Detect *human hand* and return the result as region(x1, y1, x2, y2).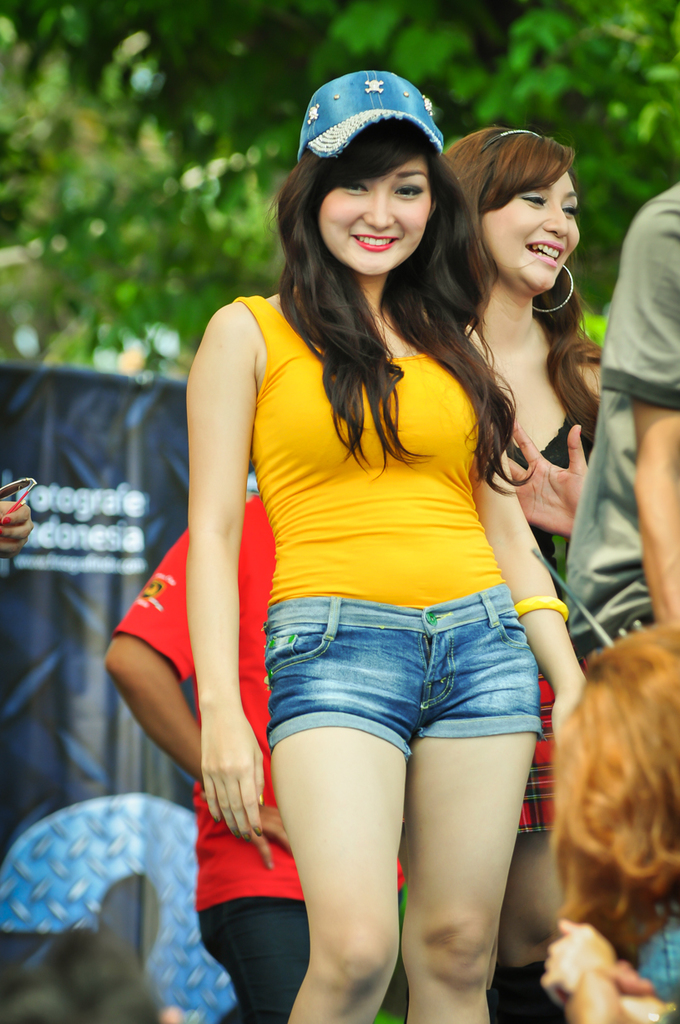
region(501, 410, 590, 537).
